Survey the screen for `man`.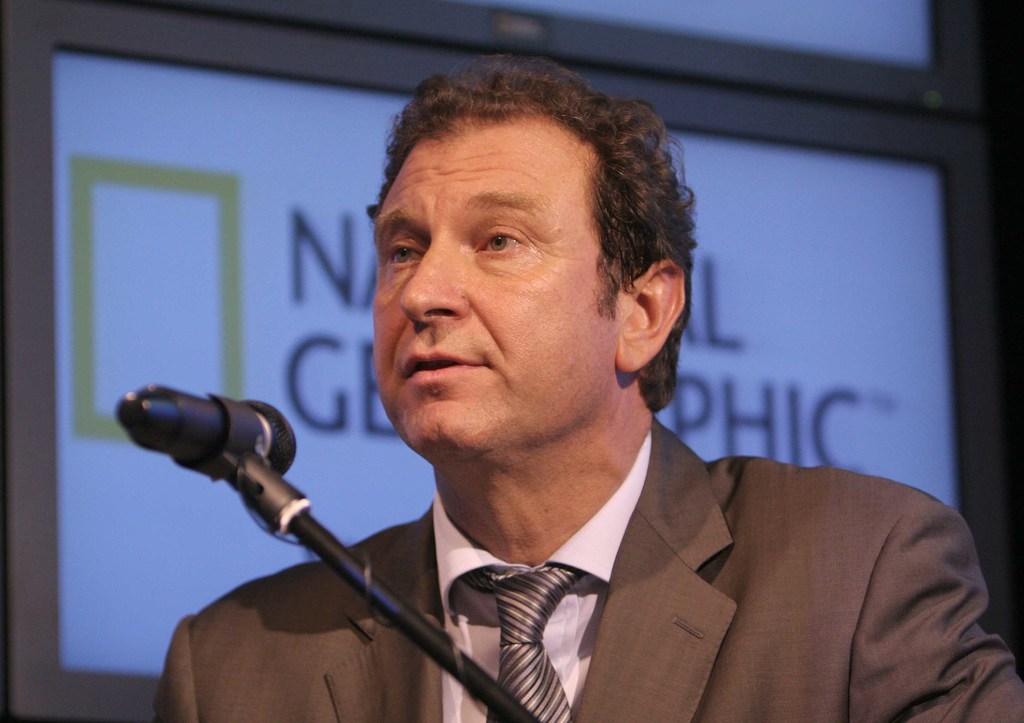
Survey found: BBox(107, 116, 926, 720).
